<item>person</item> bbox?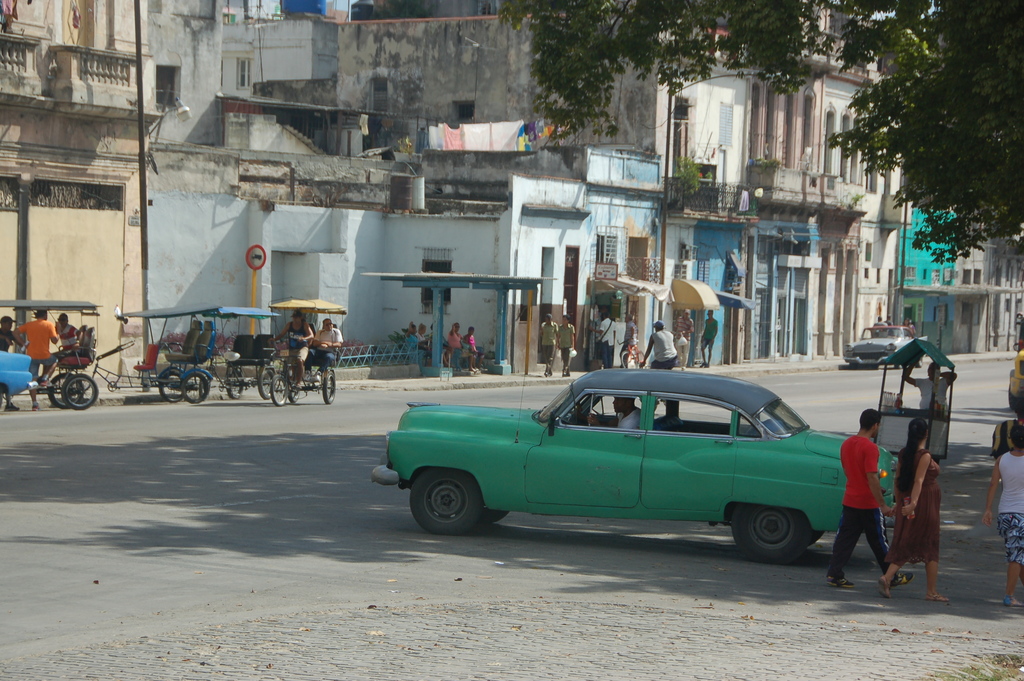
region(303, 318, 345, 382)
